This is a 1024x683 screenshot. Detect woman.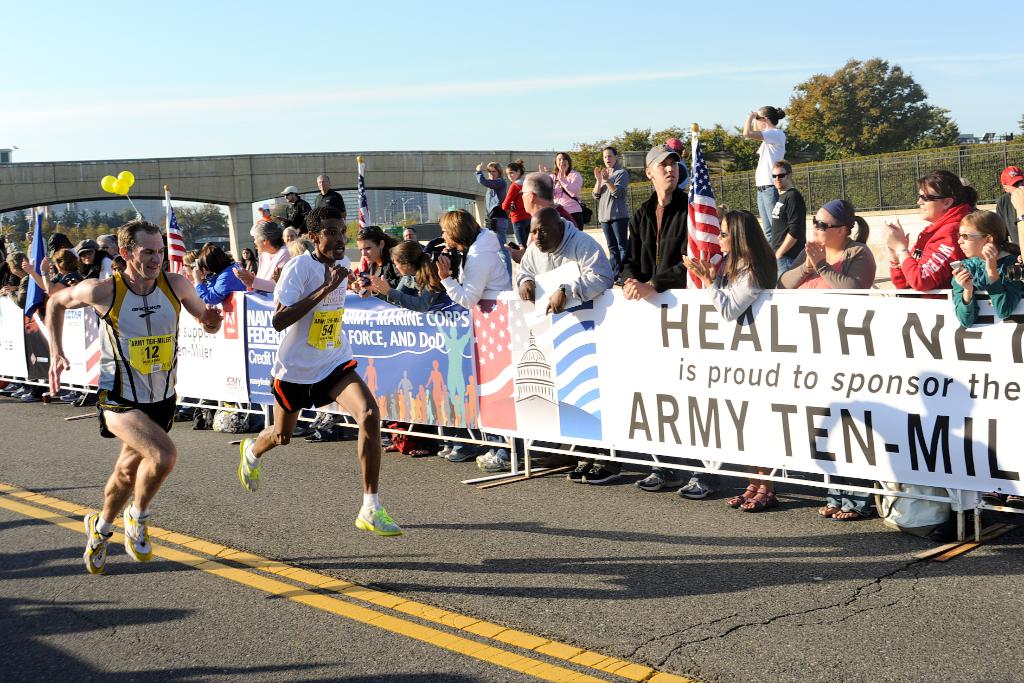
(676,208,775,502).
